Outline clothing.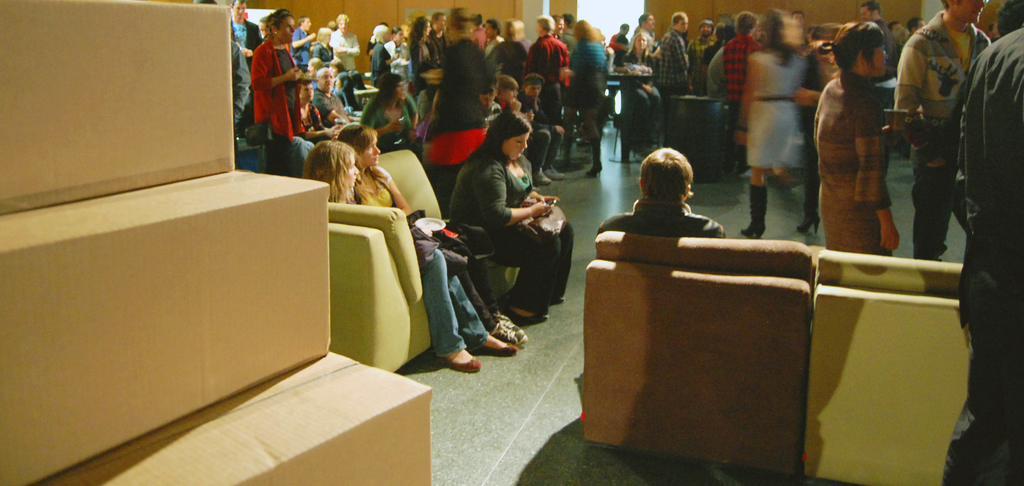
Outline: locate(619, 49, 657, 140).
